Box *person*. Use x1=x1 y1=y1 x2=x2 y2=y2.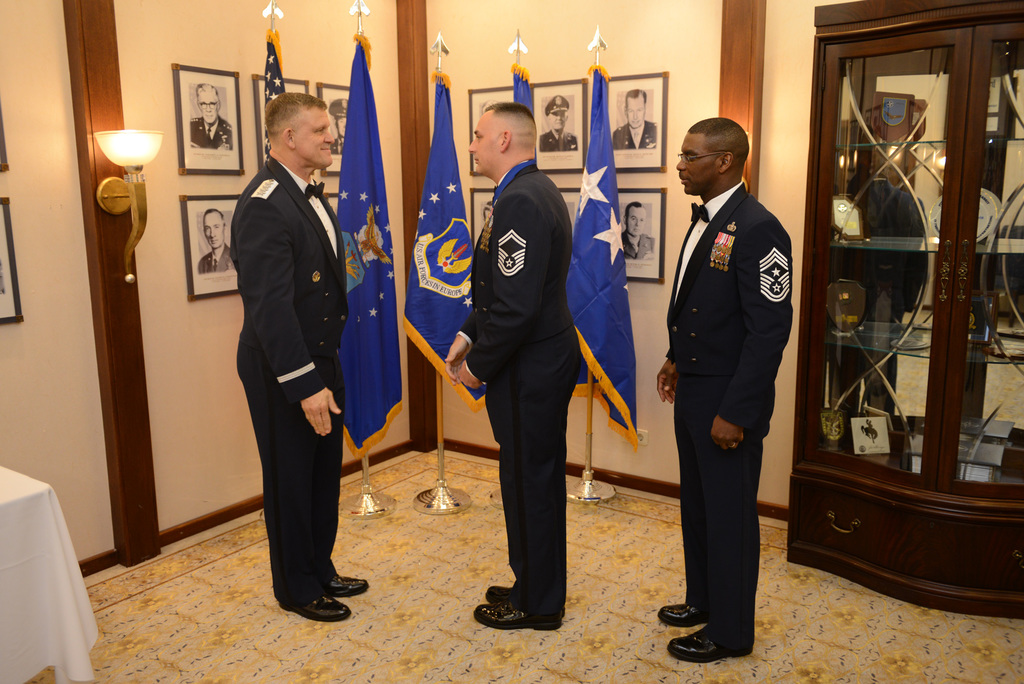
x1=540 y1=95 x2=579 y2=151.
